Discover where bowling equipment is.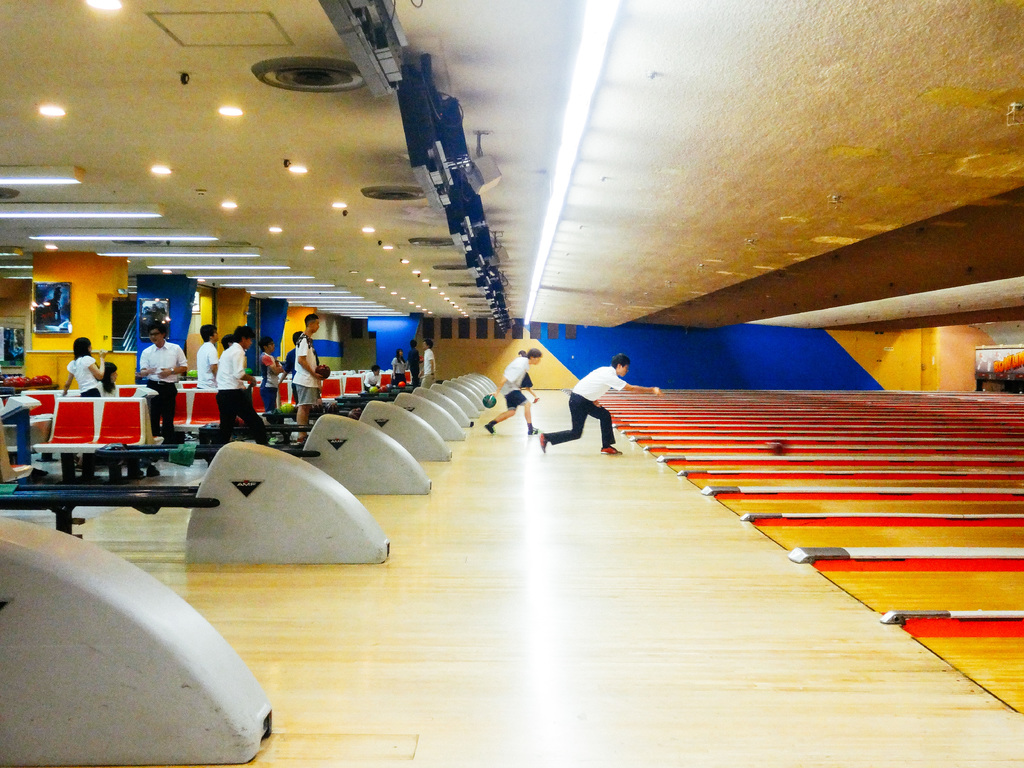
Discovered at pyautogui.locateOnScreen(282, 401, 292, 417).
